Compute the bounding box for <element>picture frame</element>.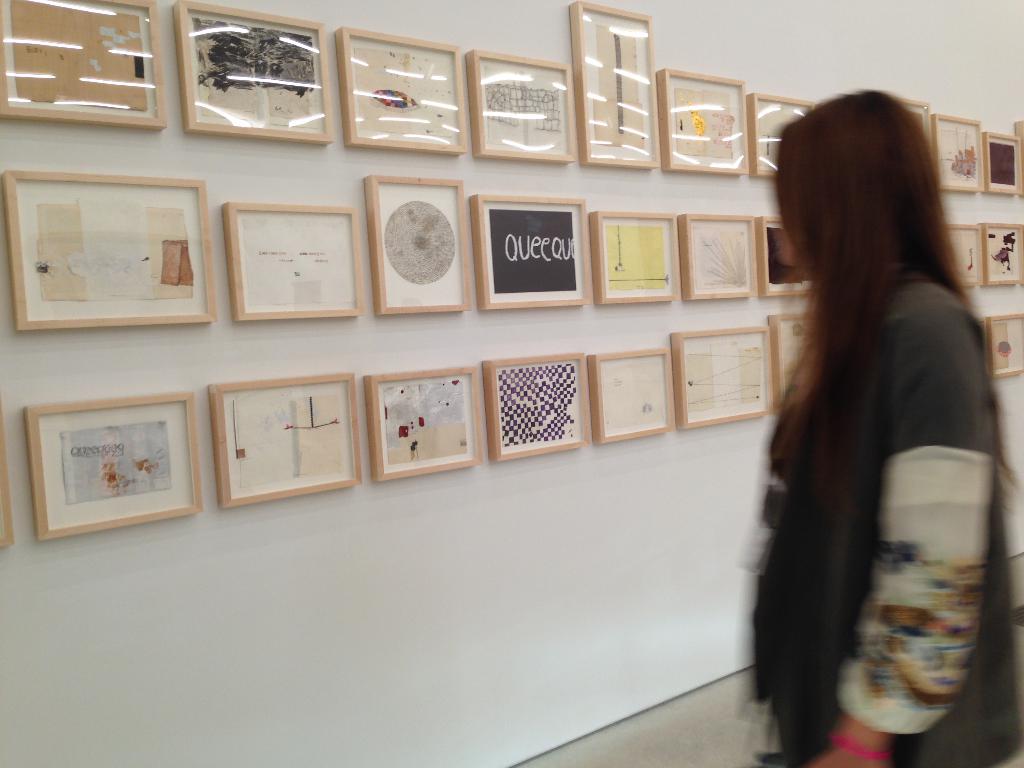
crop(472, 192, 592, 310).
